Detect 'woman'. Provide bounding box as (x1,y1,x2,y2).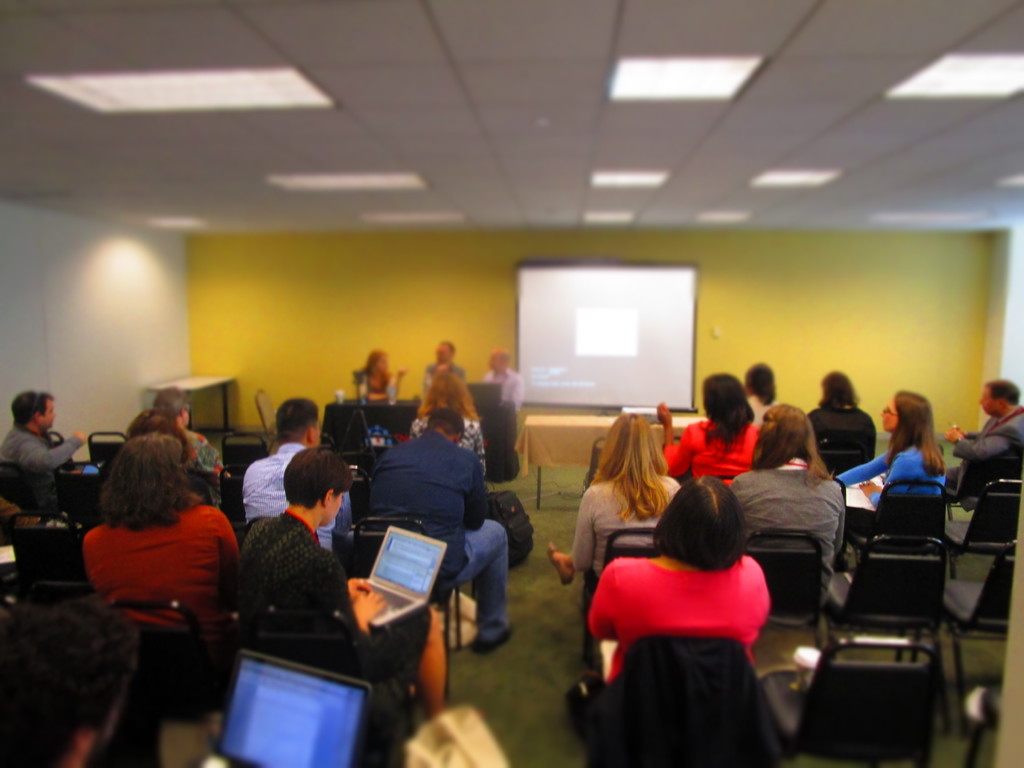
(353,349,406,397).
